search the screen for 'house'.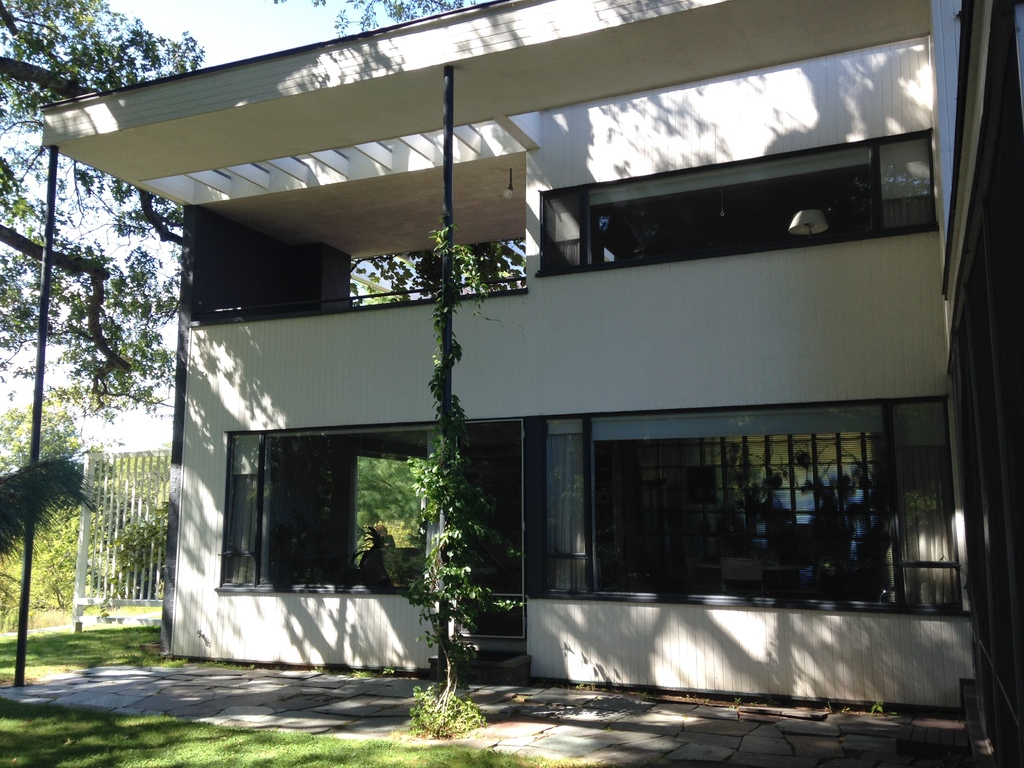
Found at (37,0,1023,732).
